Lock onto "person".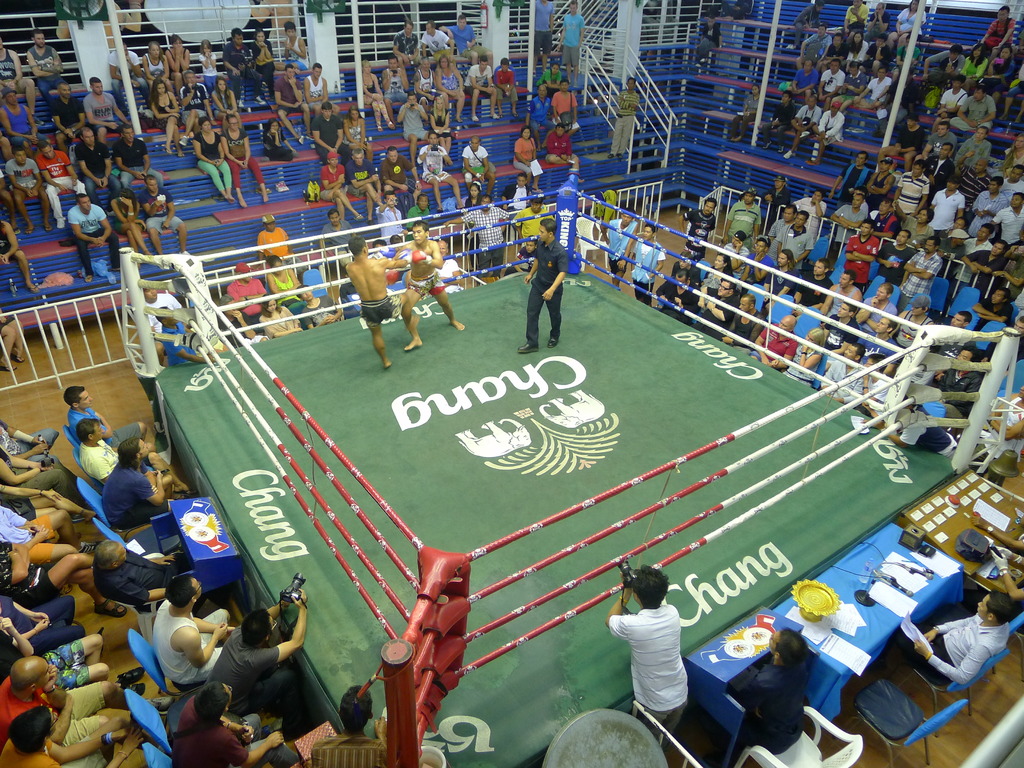
Locked: box=[392, 220, 470, 352].
